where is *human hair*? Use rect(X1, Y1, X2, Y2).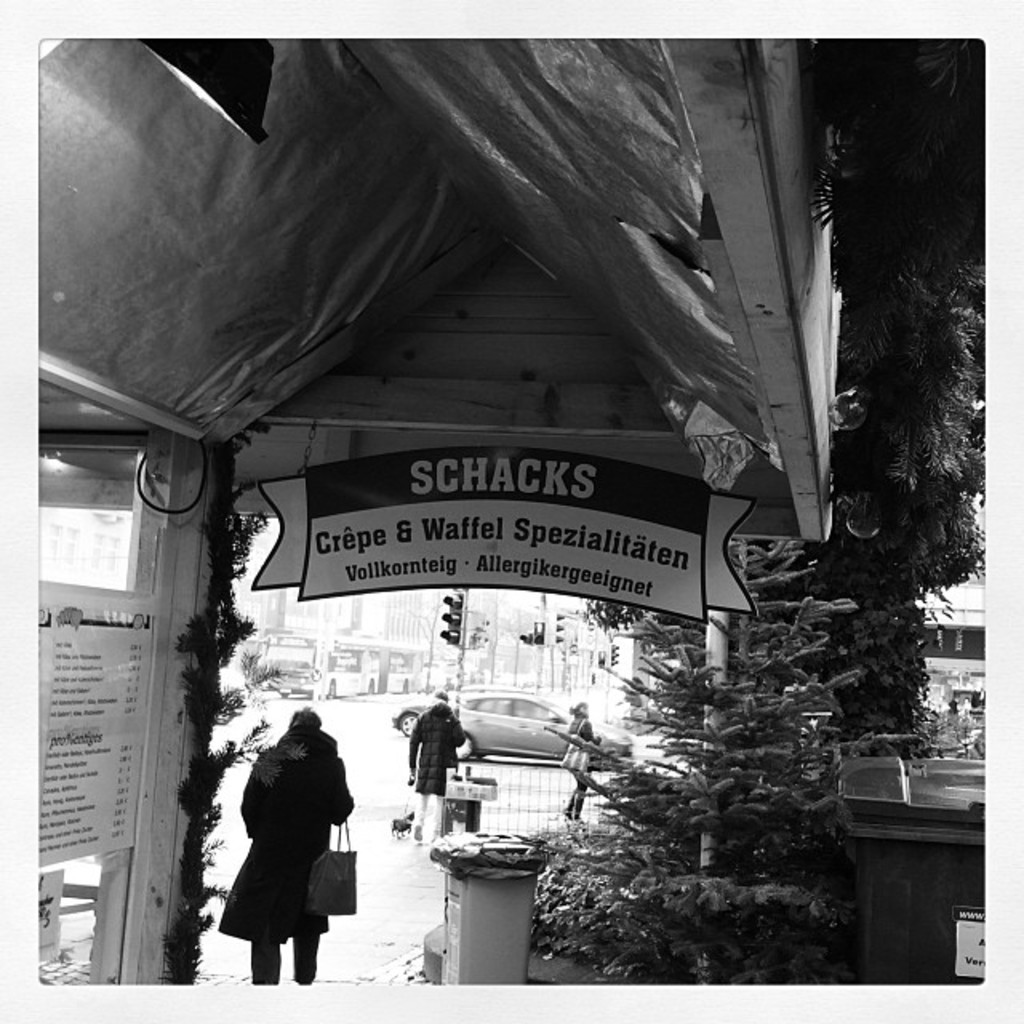
rect(437, 690, 445, 706).
